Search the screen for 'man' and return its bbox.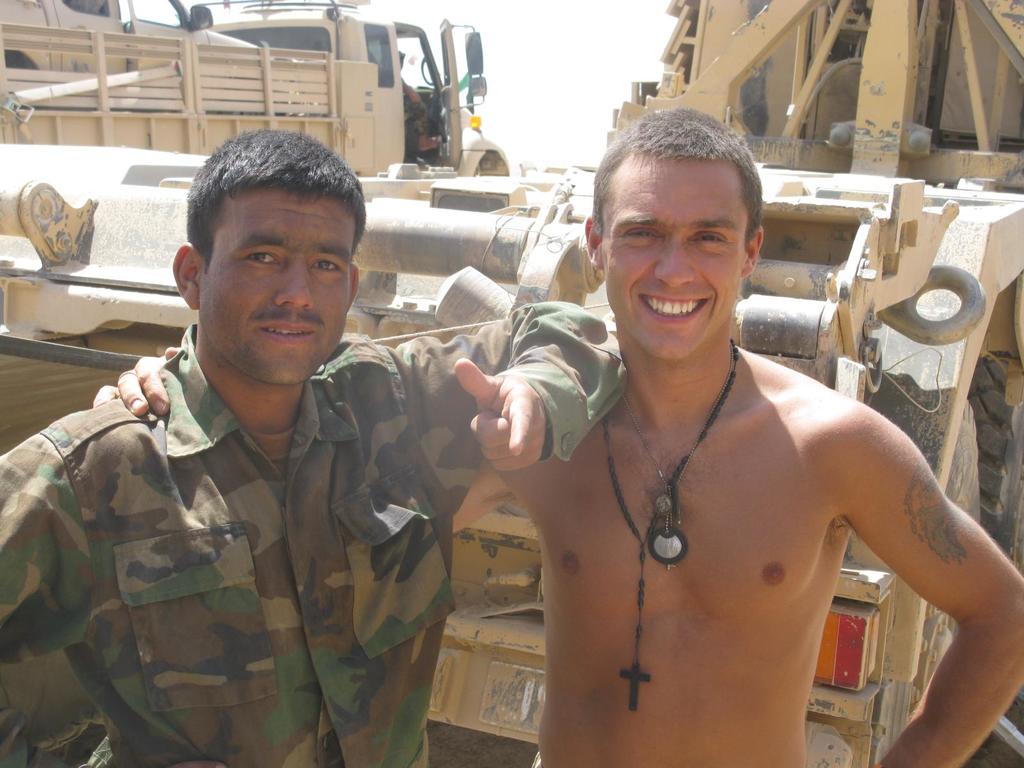
Found: box=[449, 105, 1023, 767].
